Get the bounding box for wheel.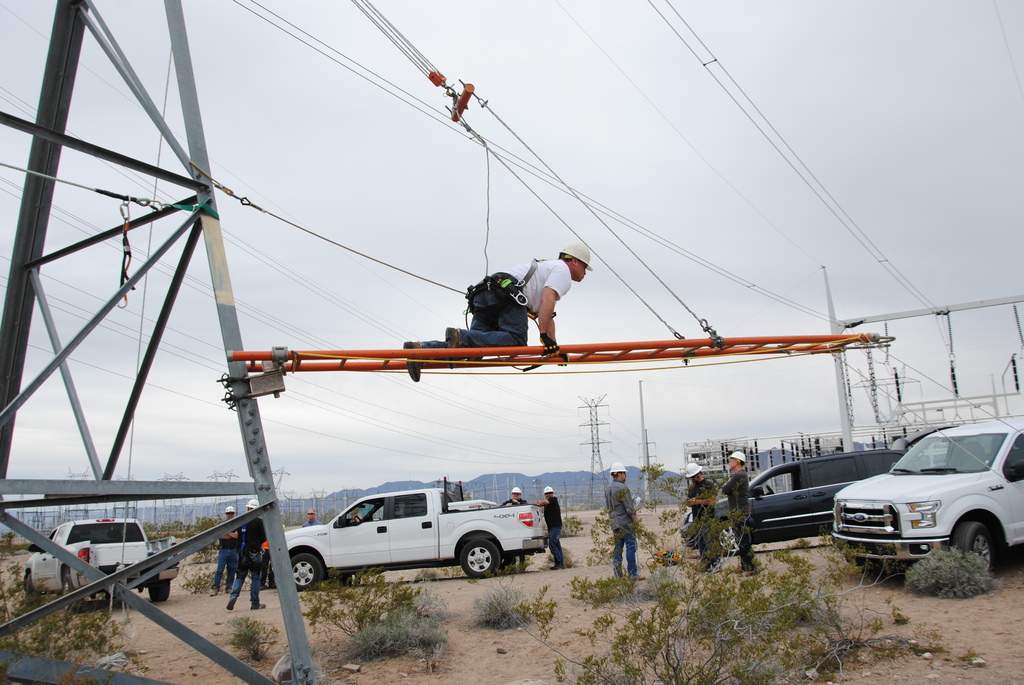
61, 573, 84, 615.
